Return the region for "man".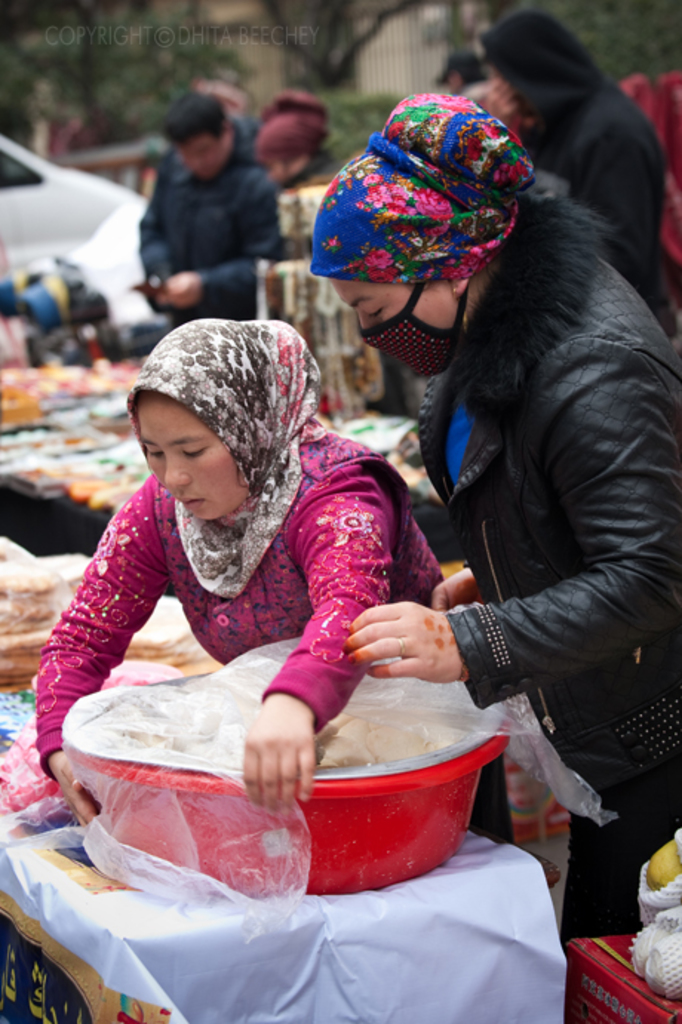
[left=120, top=93, right=292, bottom=330].
